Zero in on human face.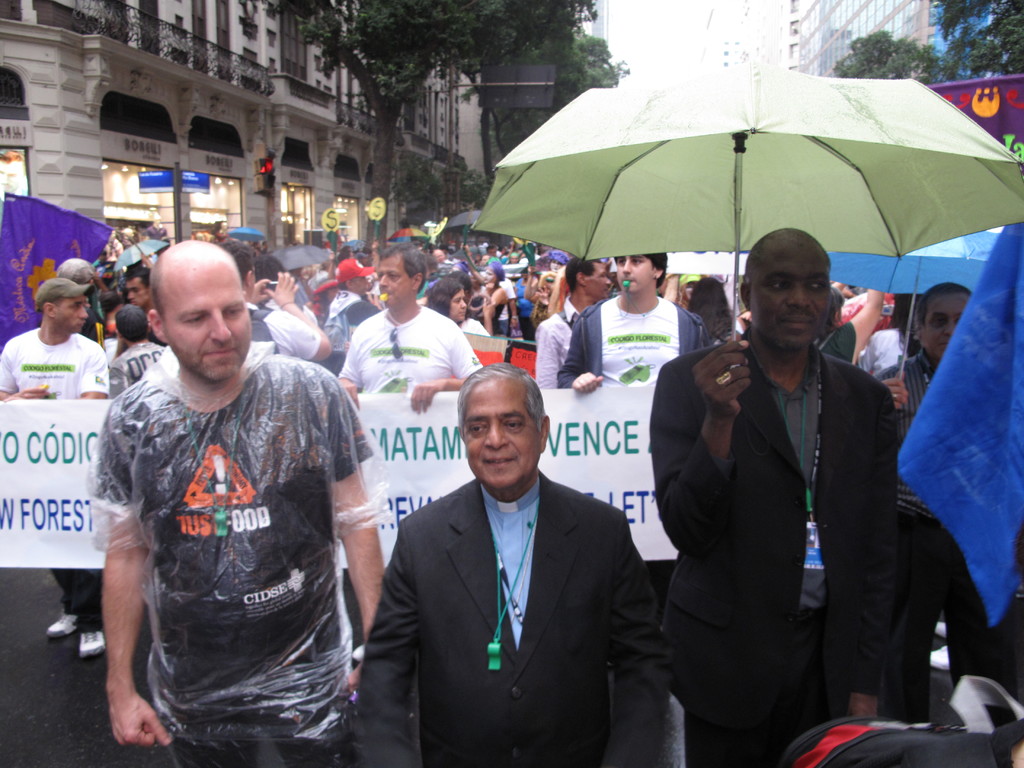
Zeroed in: bbox=[746, 229, 826, 341].
